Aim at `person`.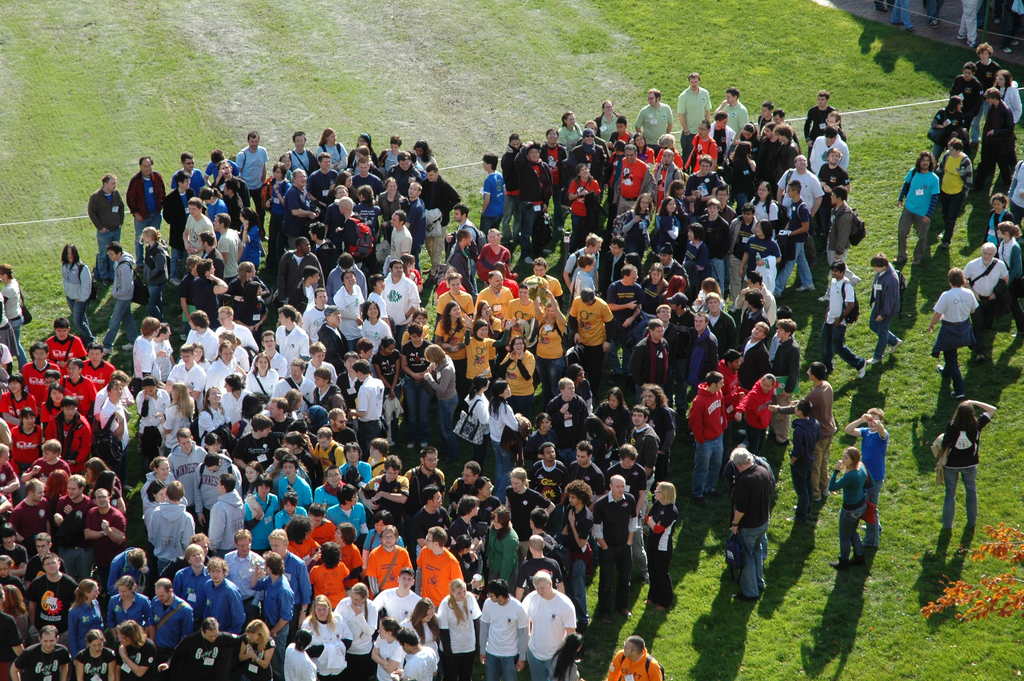
Aimed at 180/195/219/245.
